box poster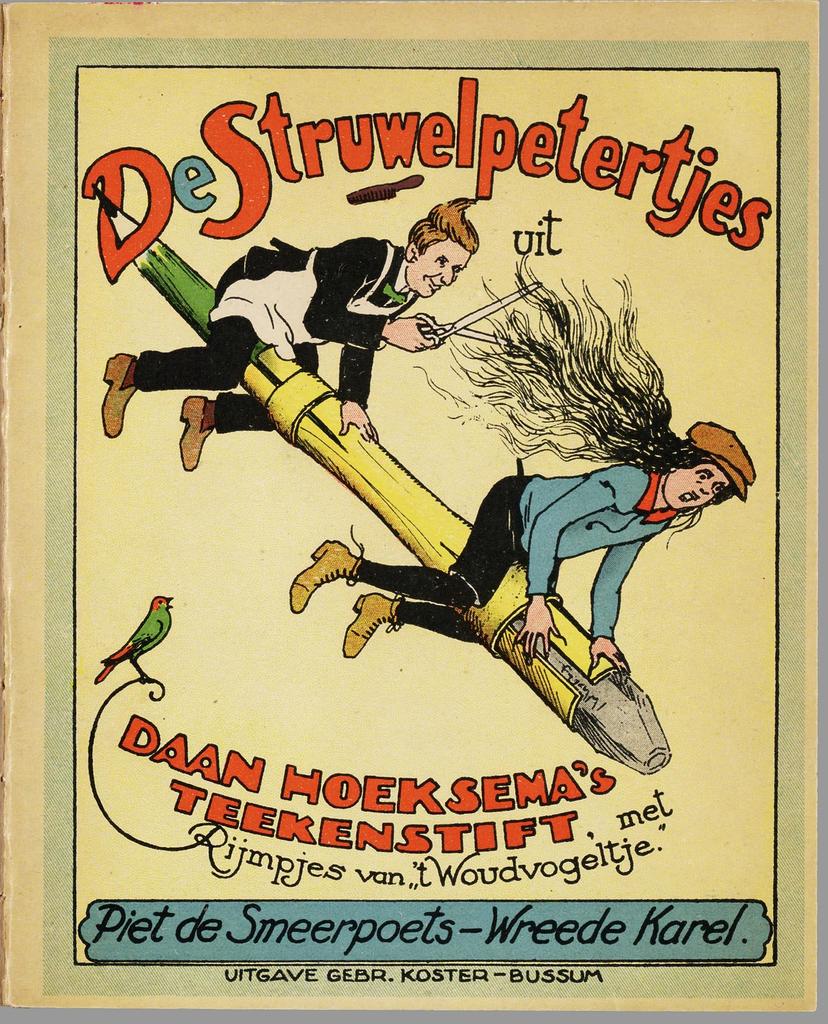
0:0:827:1023
